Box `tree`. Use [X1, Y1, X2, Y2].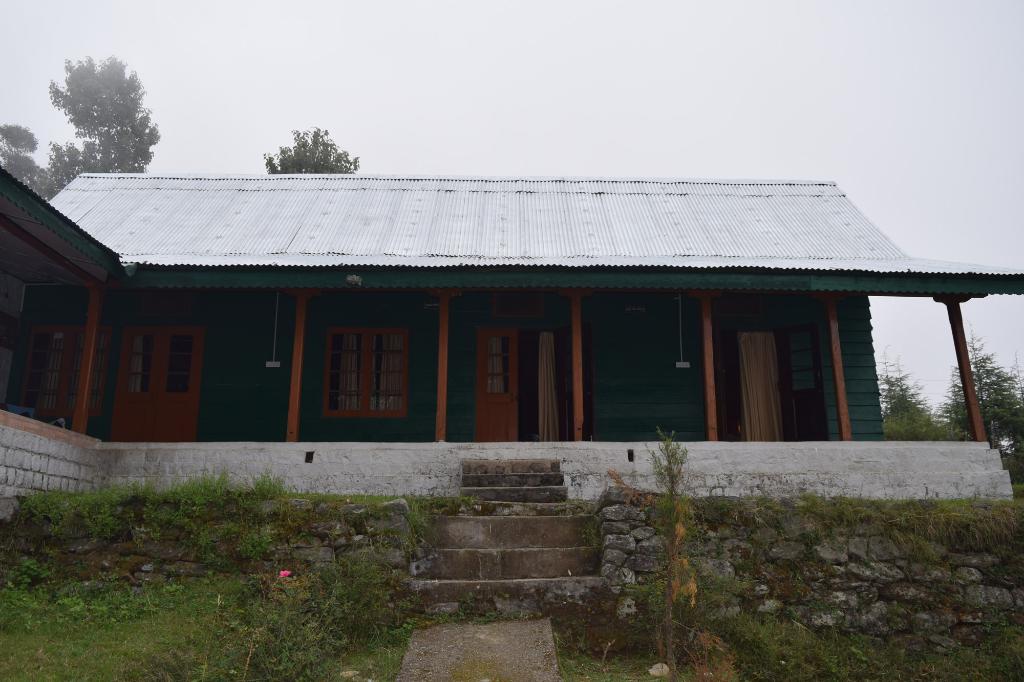
[41, 40, 162, 186].
